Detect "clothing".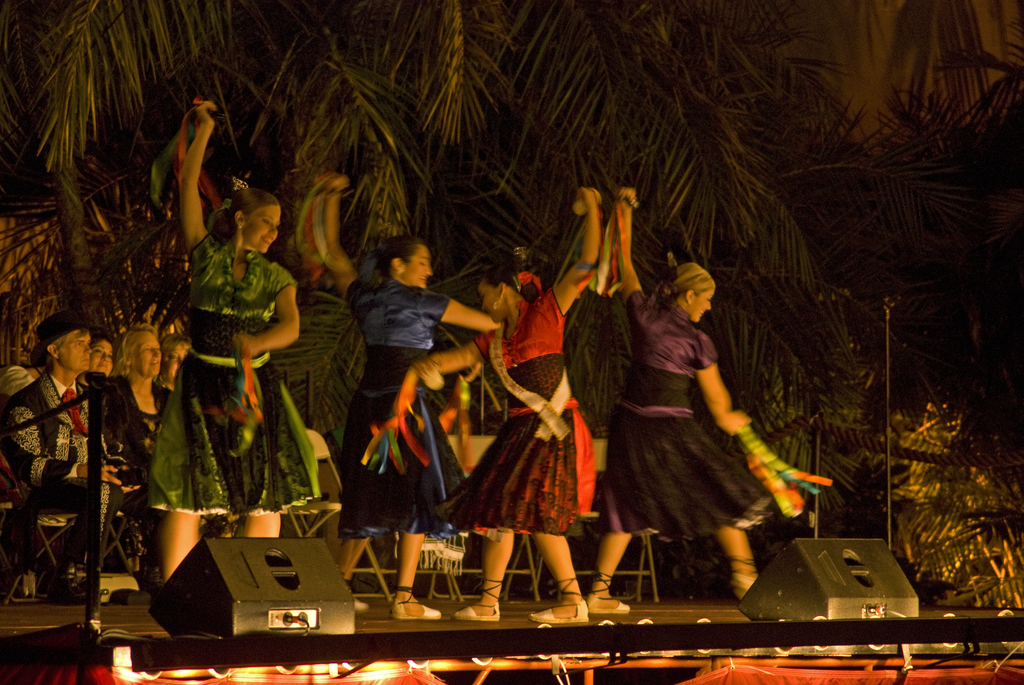
Detected at <box>90,370,184,533</box>.
